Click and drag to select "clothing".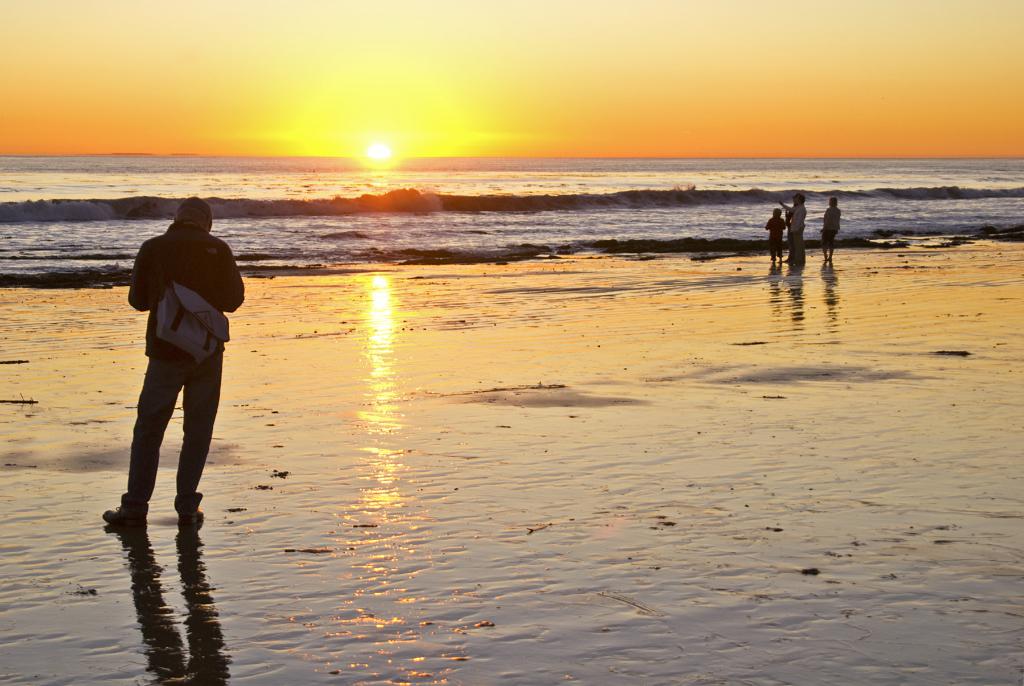
Selection: <region>781, 202, 798, 256</region>.
